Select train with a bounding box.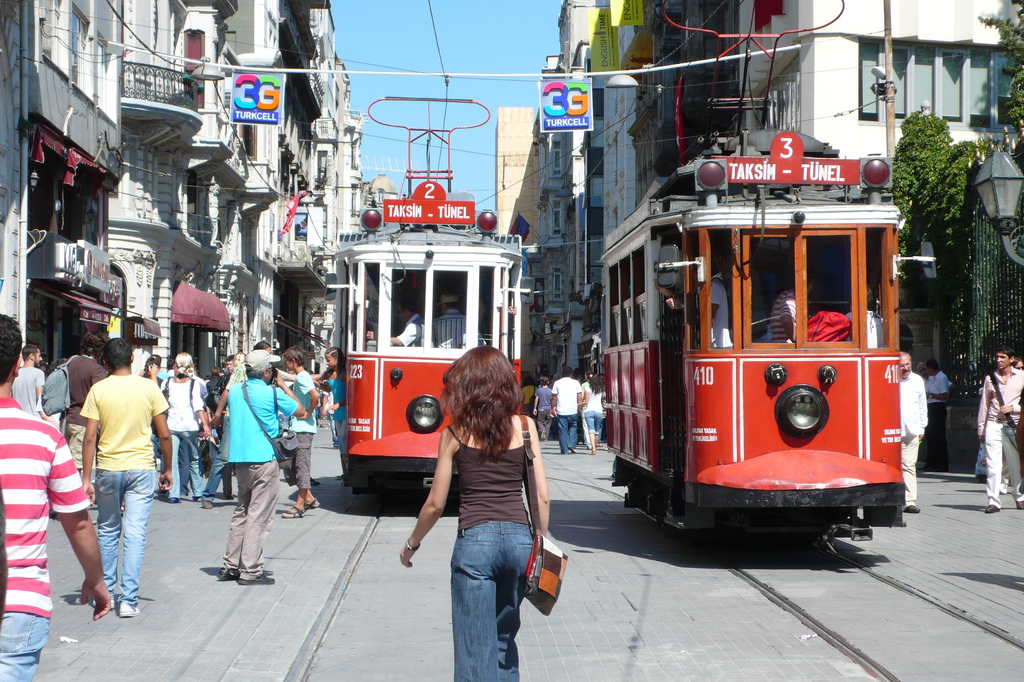
596/0/938/563.
